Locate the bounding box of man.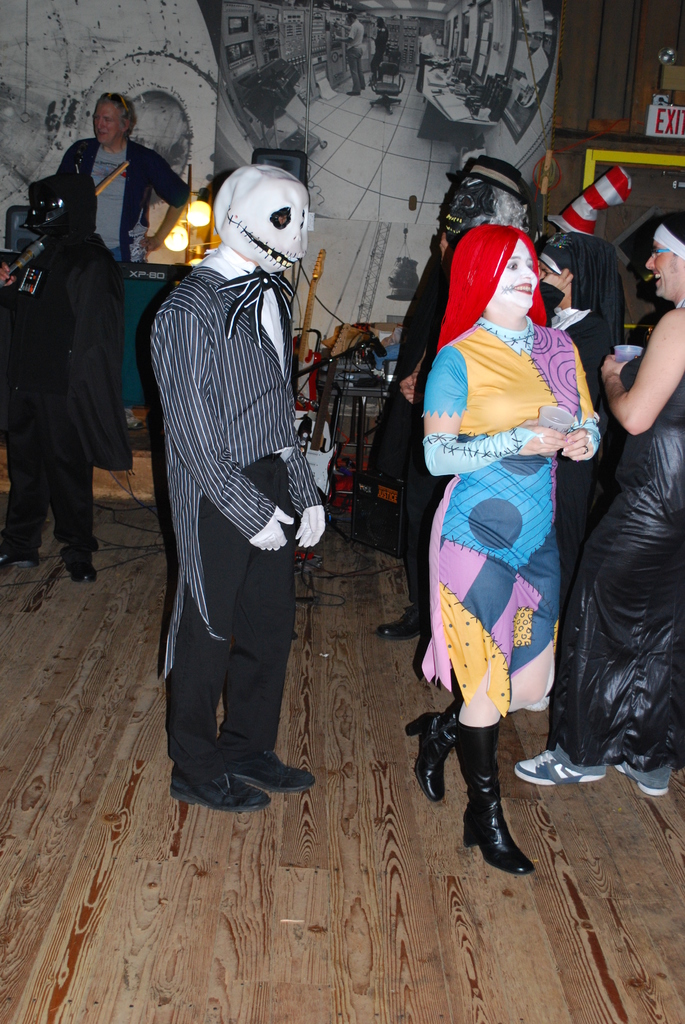
Bounding box: {"x1": 0, "y1": 175, "x2": 138, "y2": 588}.
